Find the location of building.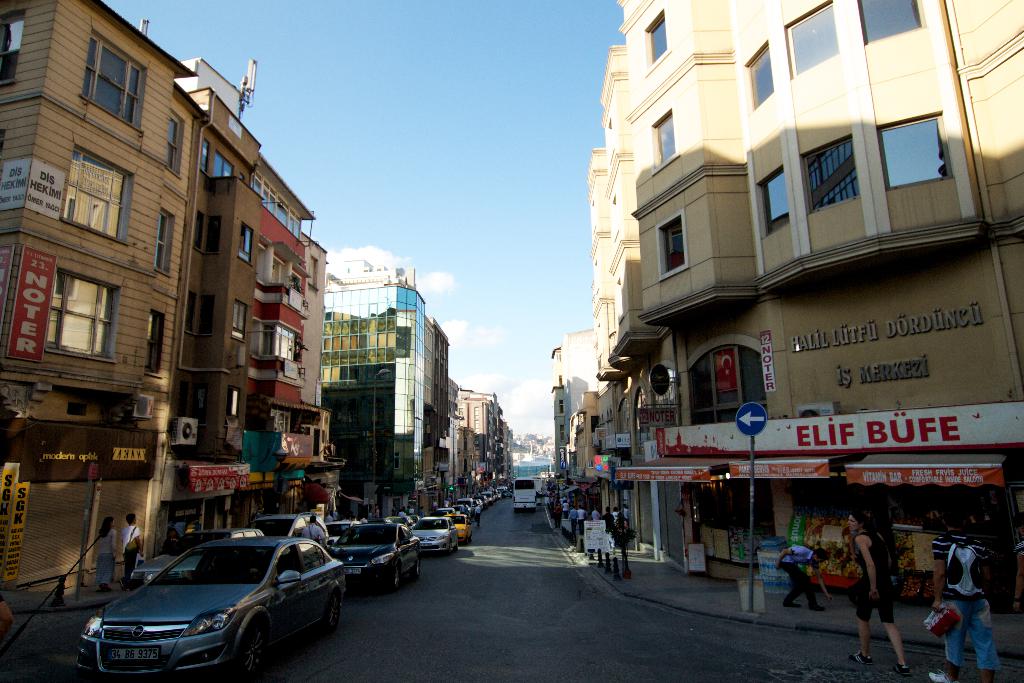
Location: x1=0, y1=5, x2=324, y2=602.
